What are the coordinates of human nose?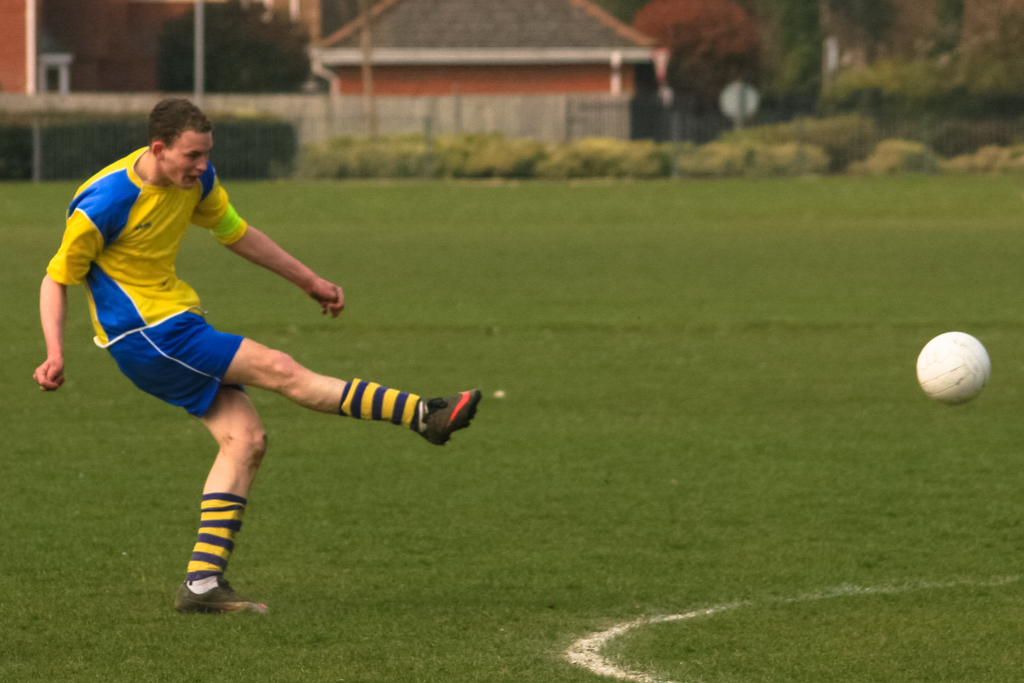
(left=194, top=154, right=207, bottom=172).
